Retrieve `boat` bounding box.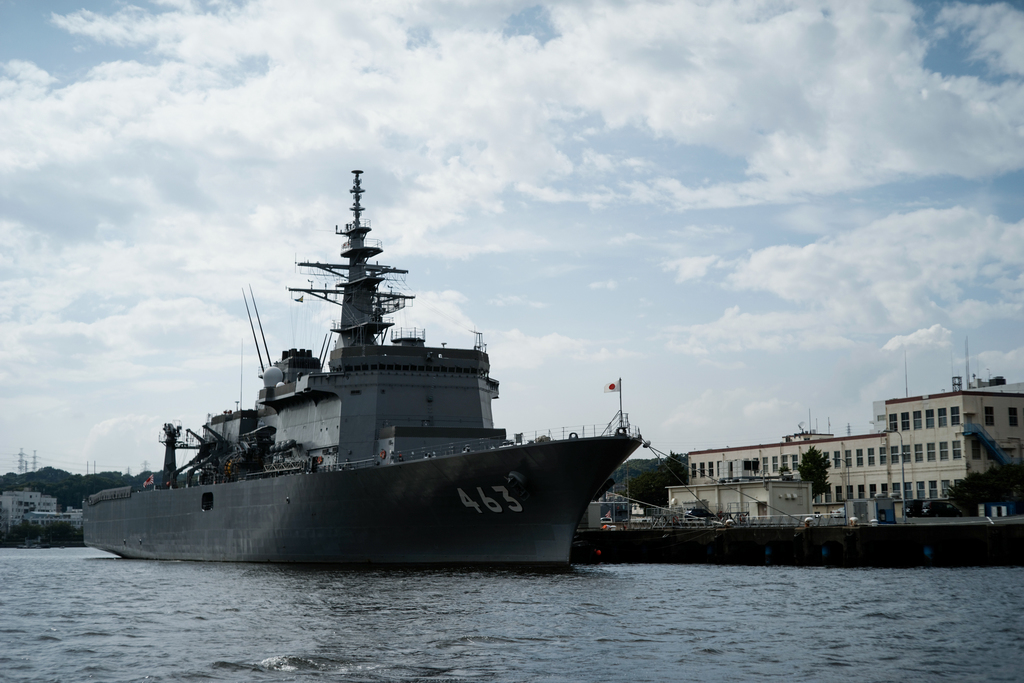
Bounding box: [46,208,632,571].
